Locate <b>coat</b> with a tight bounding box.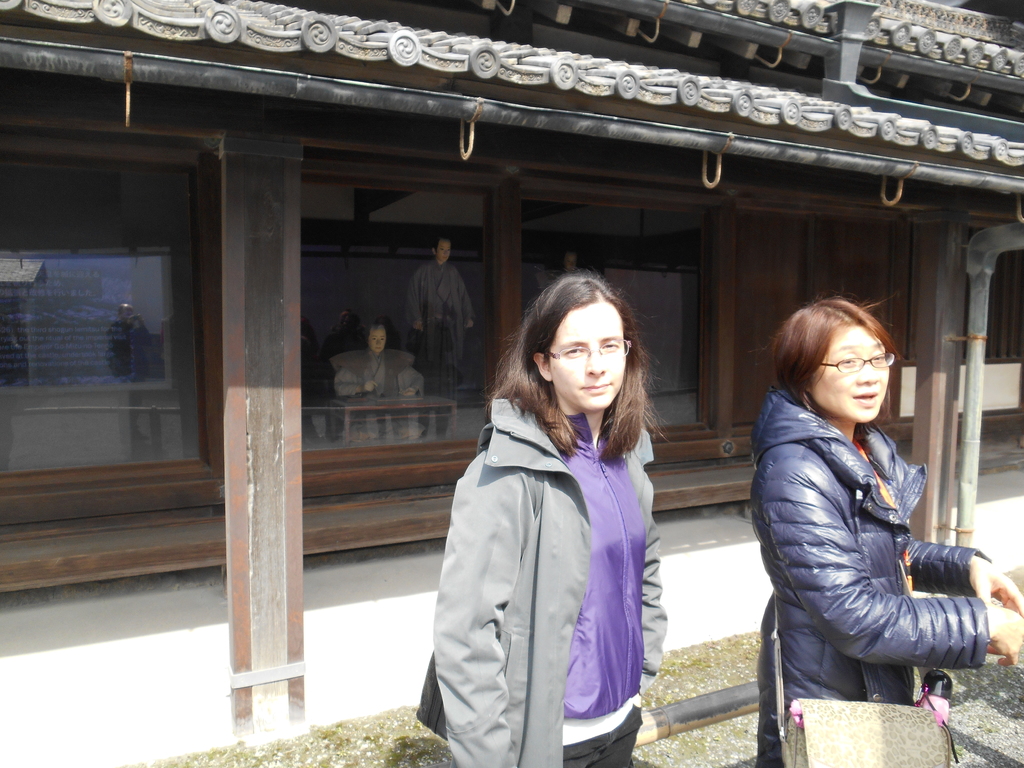
743, 357, 997, 692.
